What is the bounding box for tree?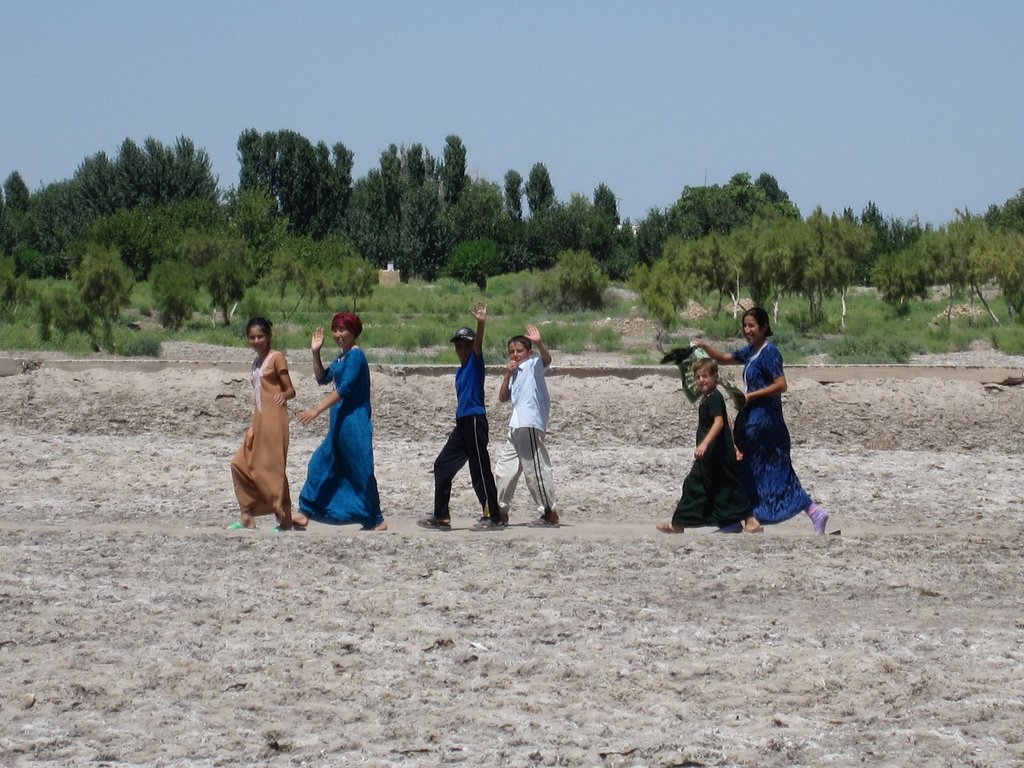
[822, 230, 860, 331].
